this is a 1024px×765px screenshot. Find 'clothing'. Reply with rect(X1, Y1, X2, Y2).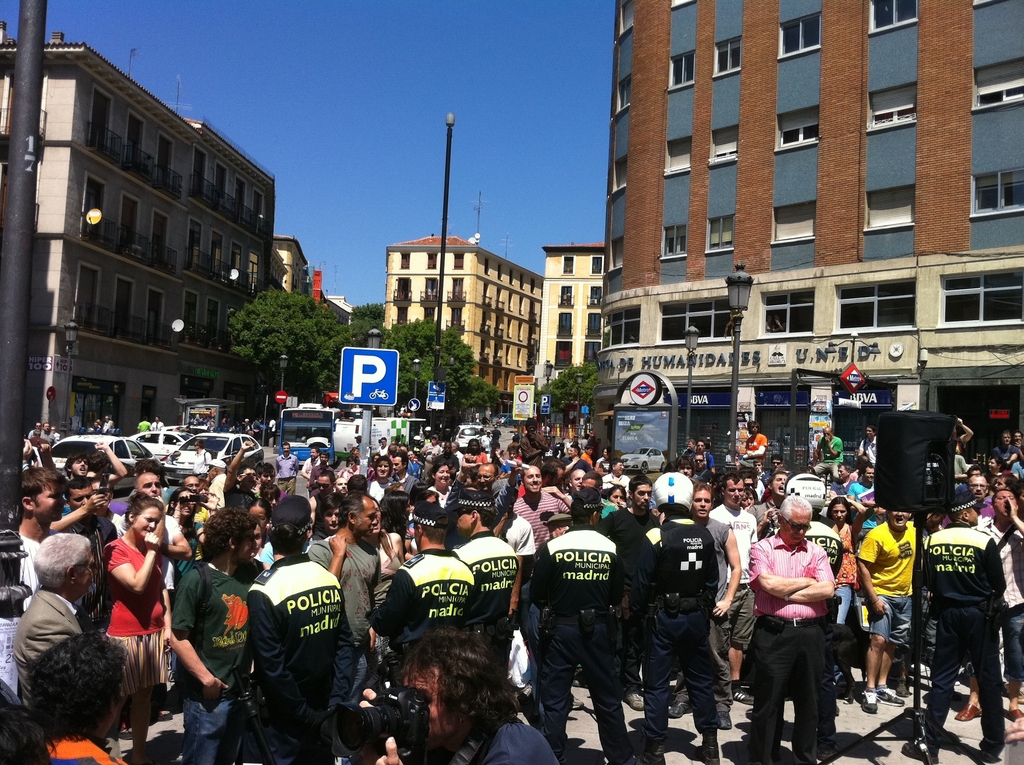
rect(857, 517, 918, 640).
